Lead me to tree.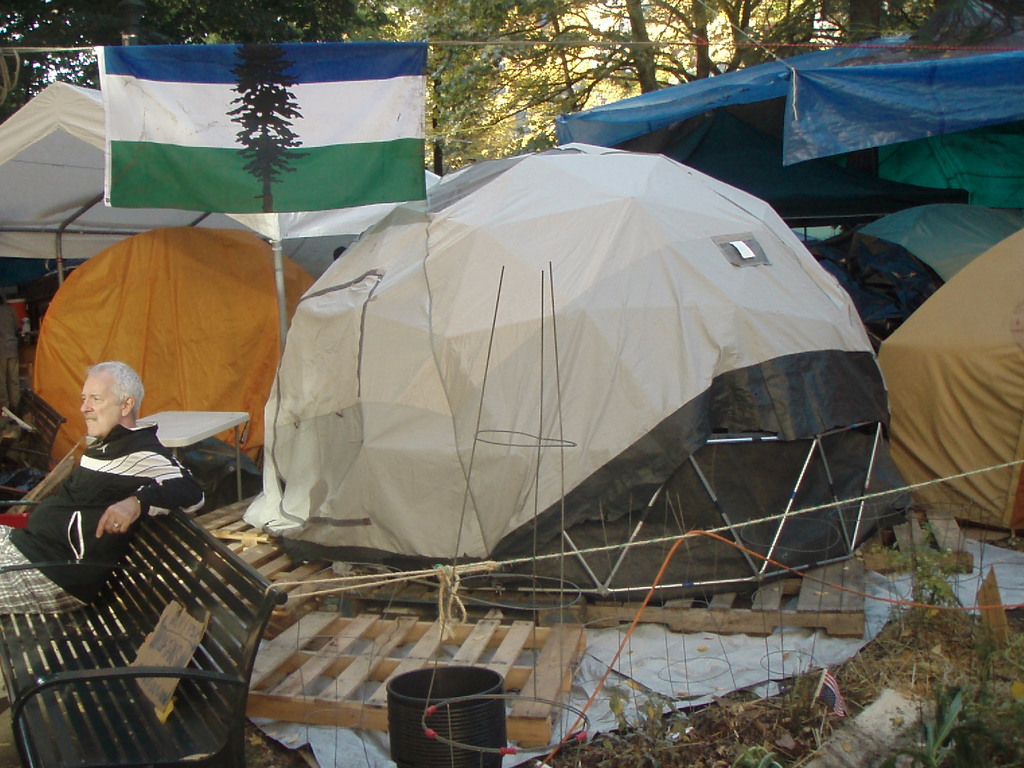
Lead to locate(563, 0, 742, 103).
